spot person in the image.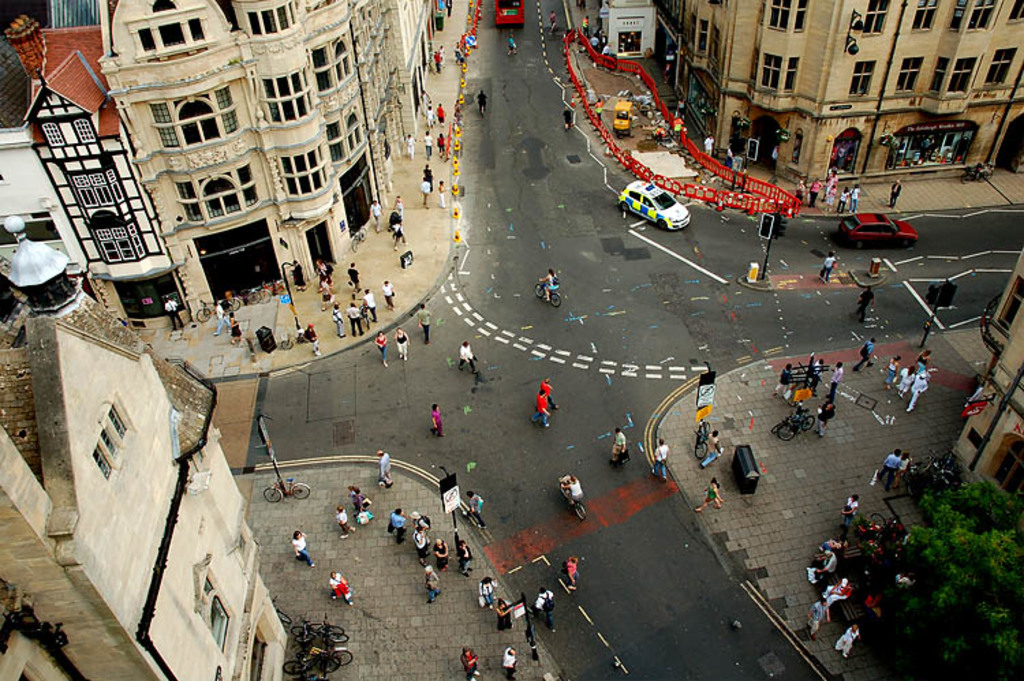
person found at [left=324, top=568, right=354, bottom=605].
